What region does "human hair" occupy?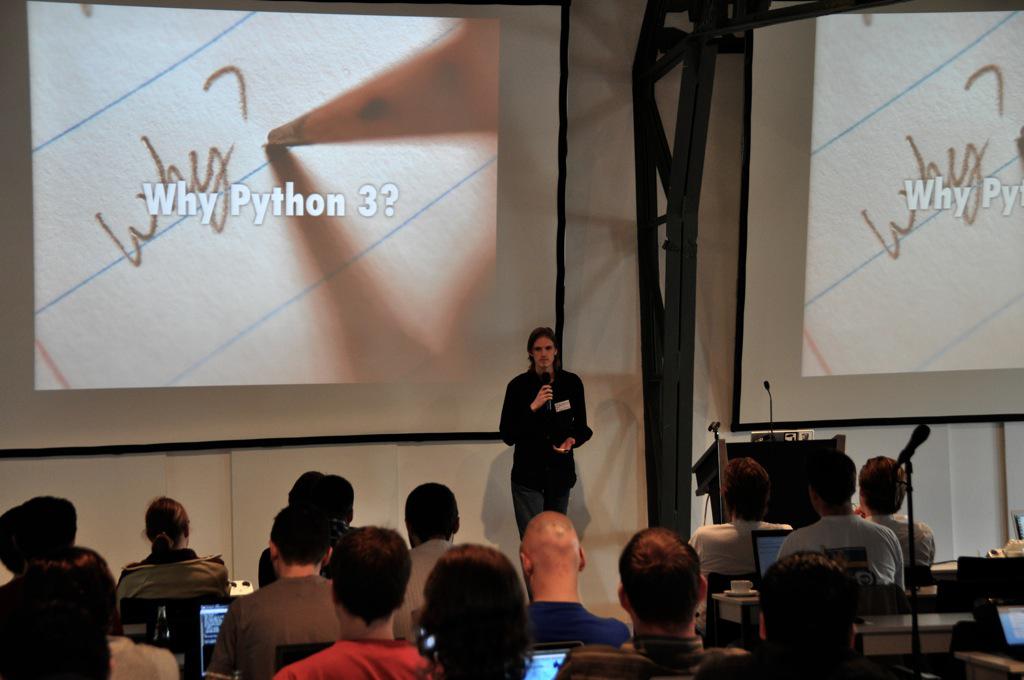
[left=408, top=542, right=535, bottom=679].
